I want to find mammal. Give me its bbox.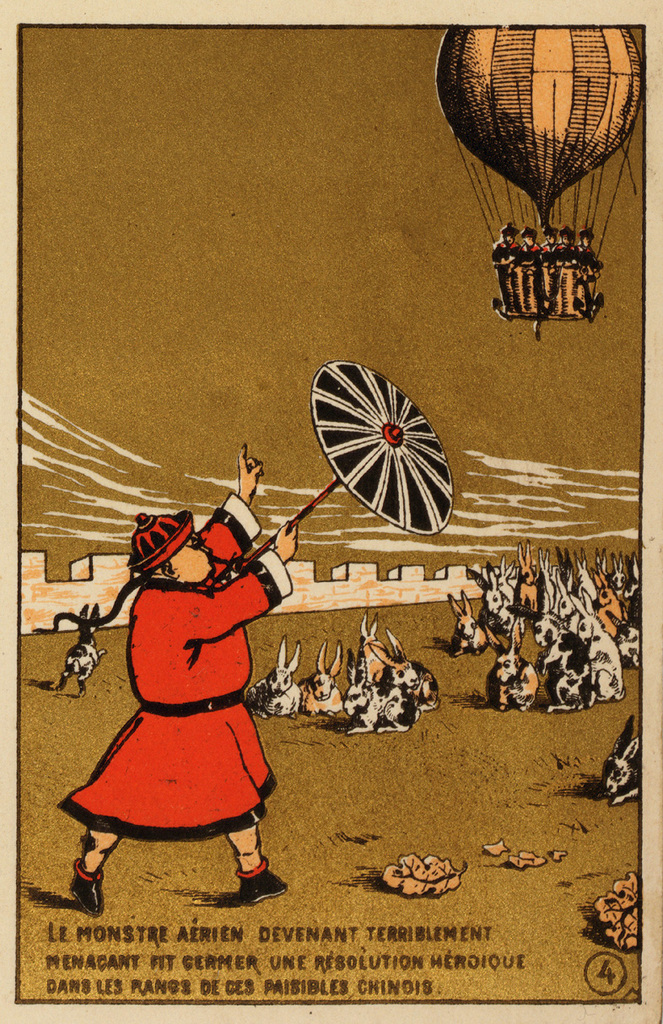
pyautogui.locateOnScreen(58, 441, 289, 907).
